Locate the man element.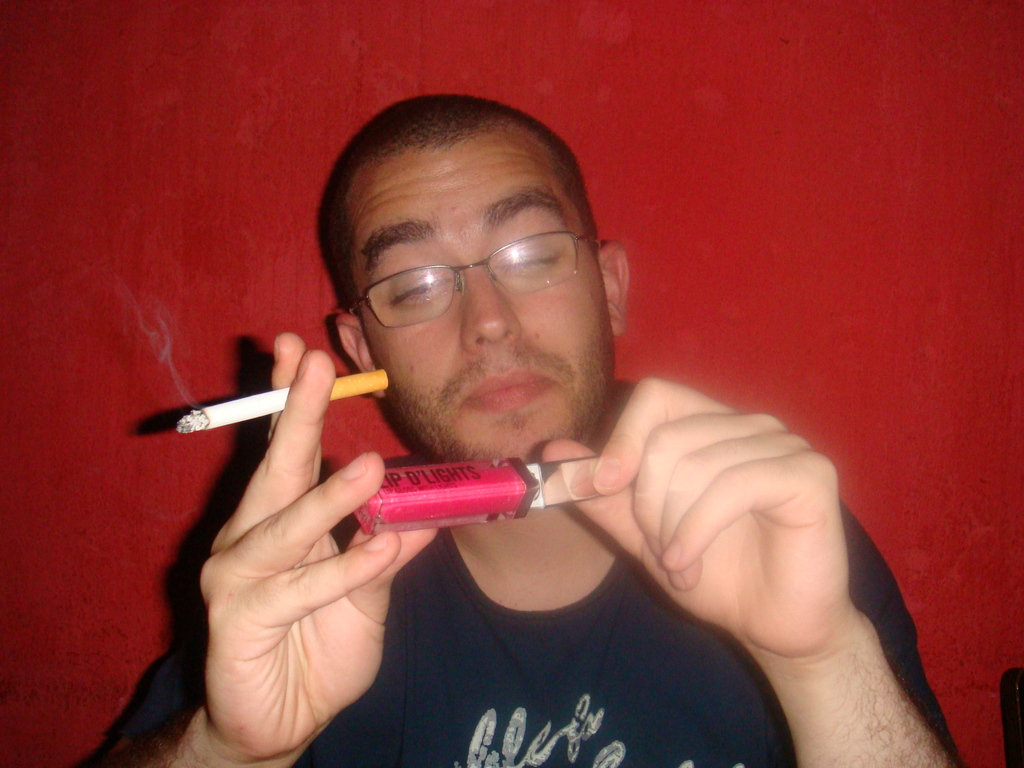
Element bbox: l=111, t=99, r=971, b=767.
